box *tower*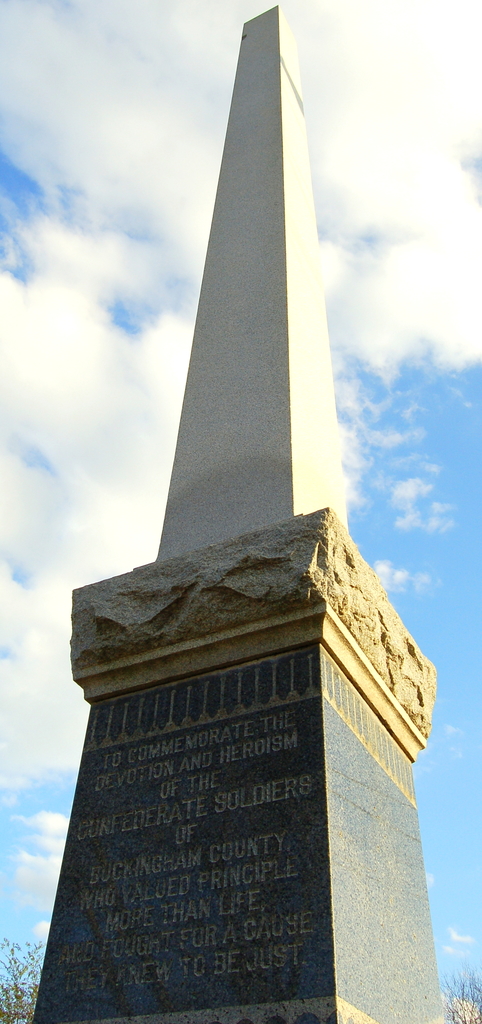
bbox=(65, 0, 410, 959)
